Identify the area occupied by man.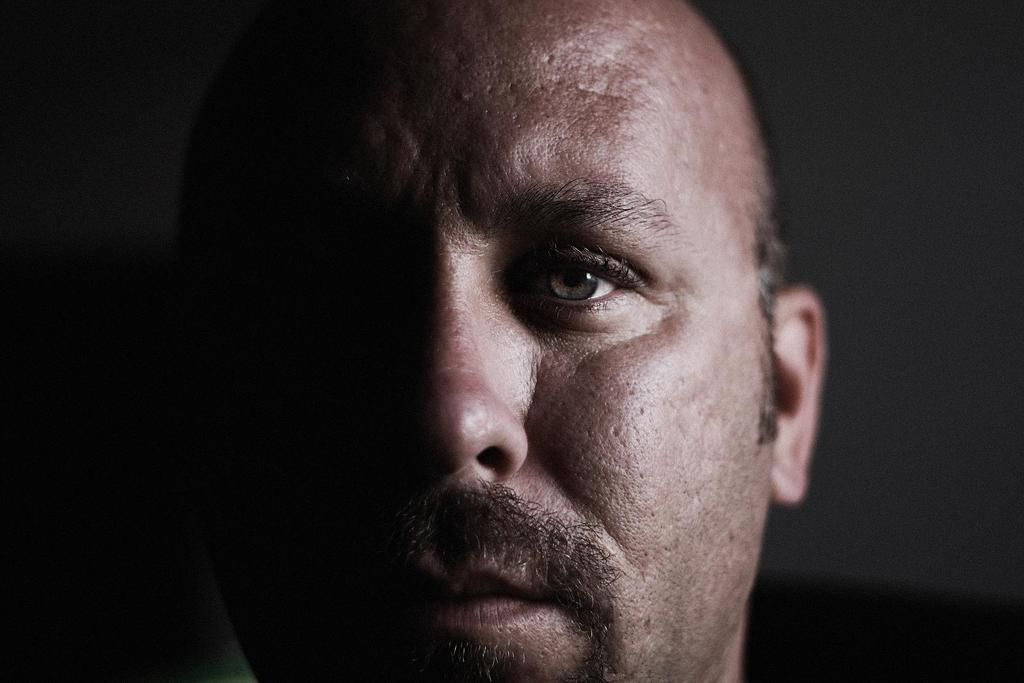
Area: x1=223 y1=17 x2=907 y2=682.
